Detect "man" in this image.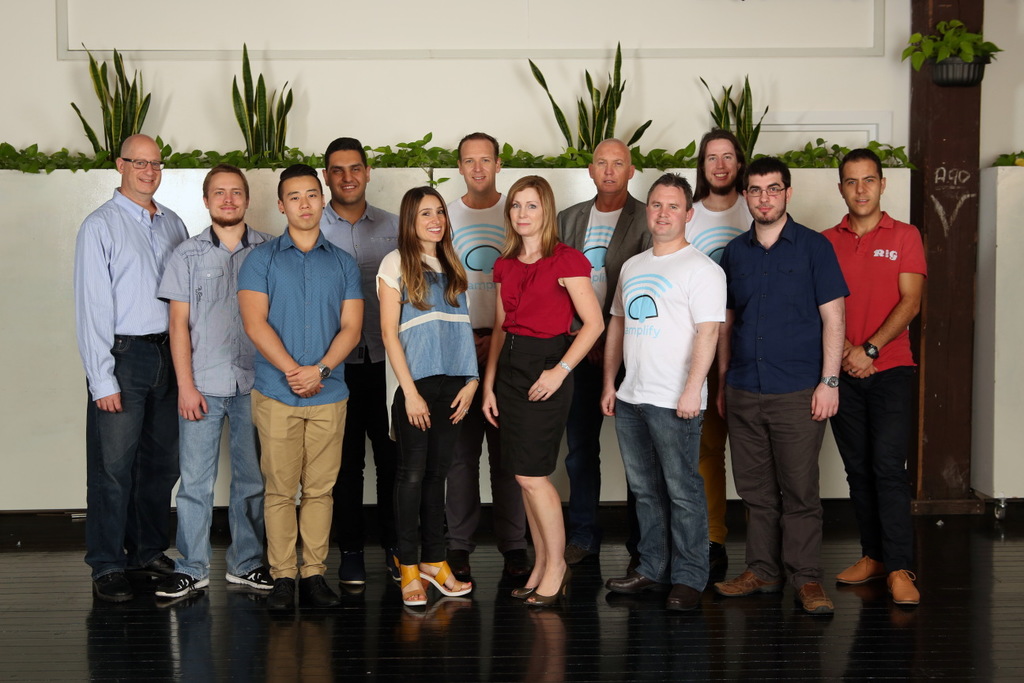
Detection: [left=239, top=162, right=363, bottom=593].
